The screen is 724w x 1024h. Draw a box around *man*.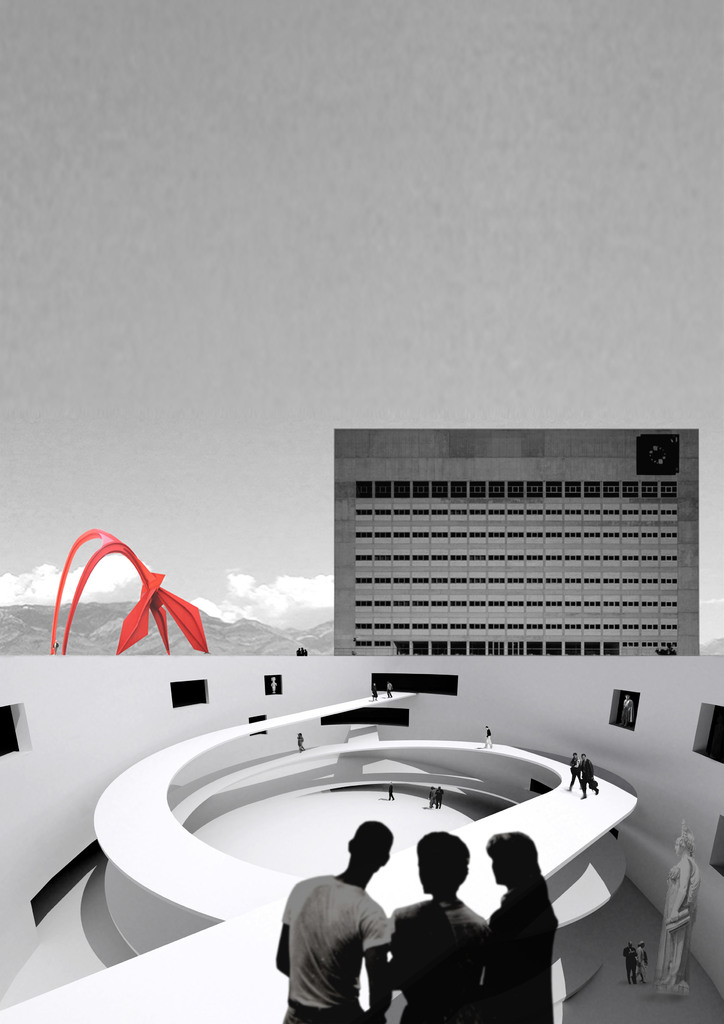
region(384, 857, 504, 1020).
